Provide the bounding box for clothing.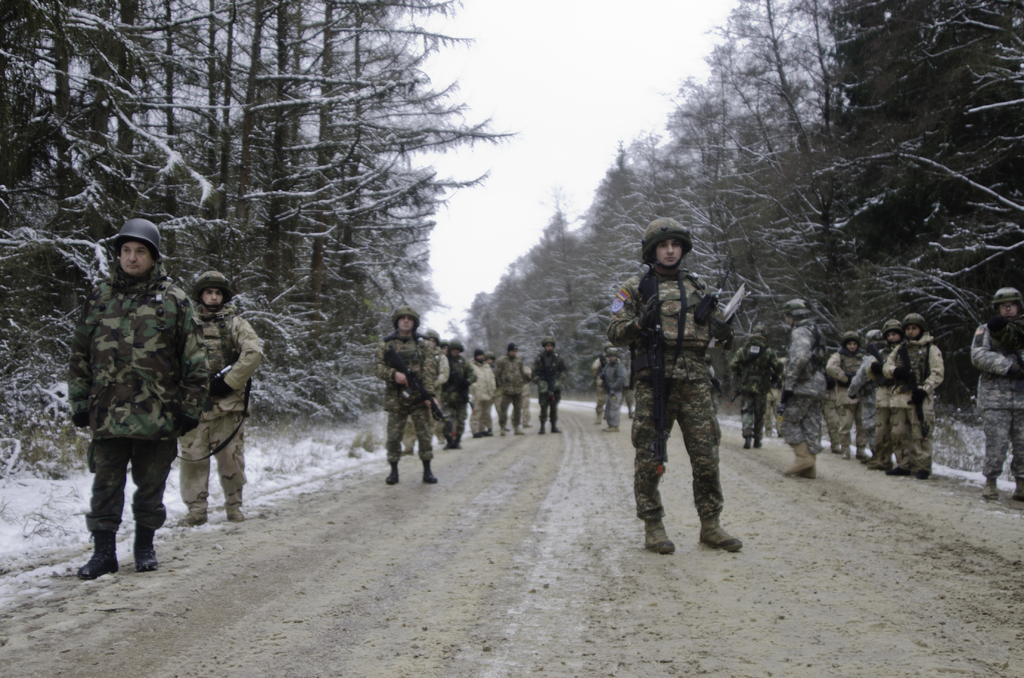
602:360:624:428.
